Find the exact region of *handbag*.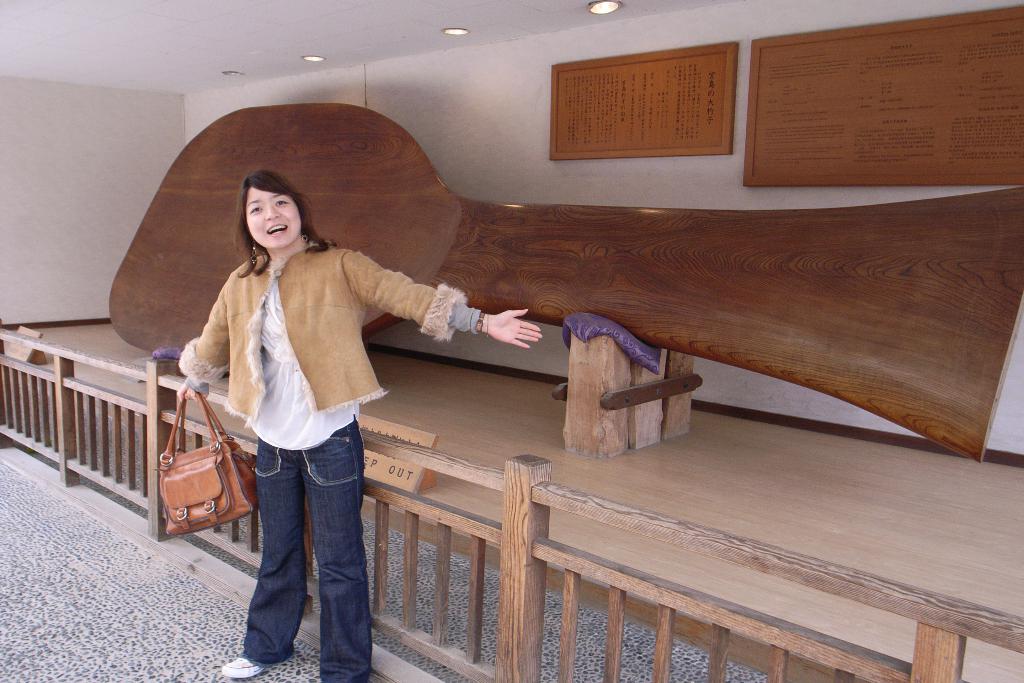
Exact region: rect(153, 383, 264, 544).
